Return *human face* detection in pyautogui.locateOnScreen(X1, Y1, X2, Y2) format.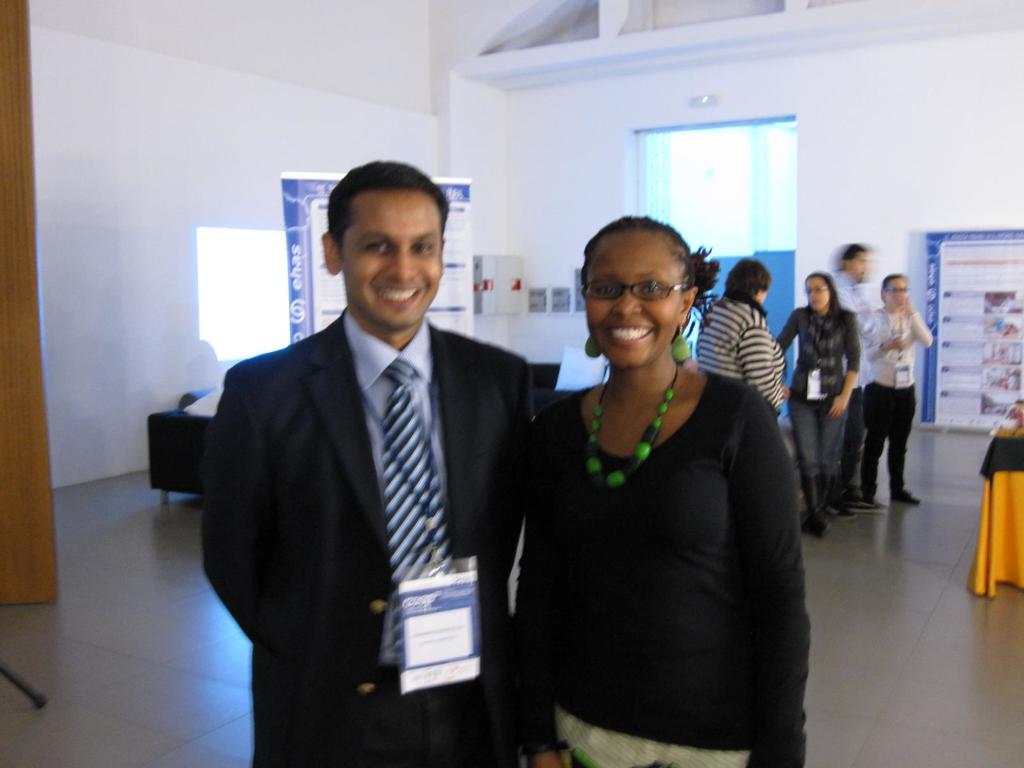
pyautogui.locateOnScreen(884, 276, 909, 306).
